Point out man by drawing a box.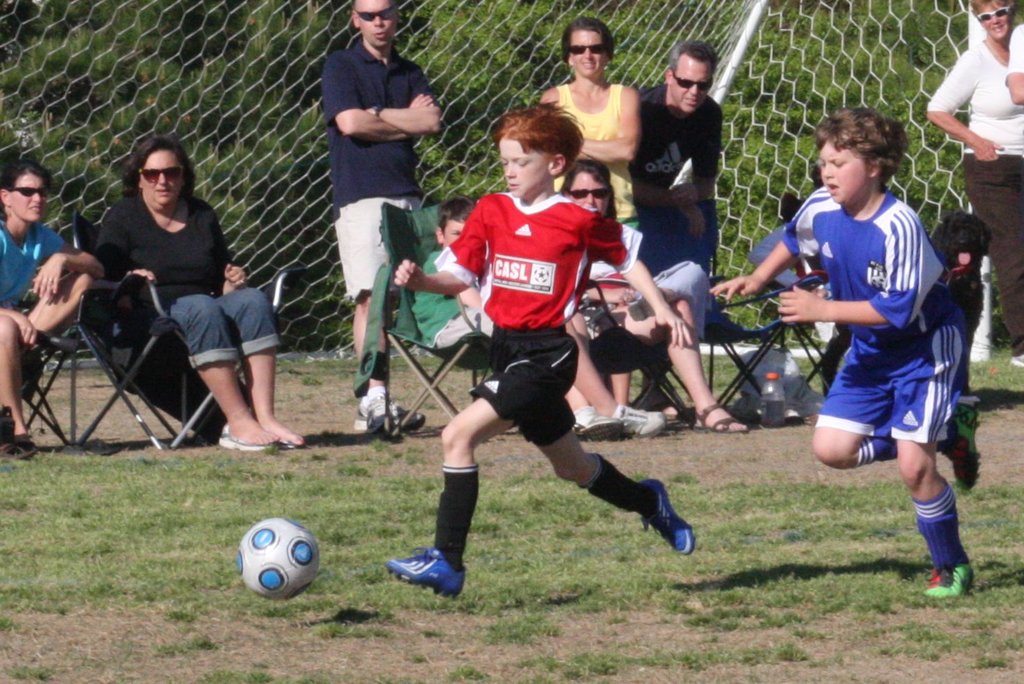
bbox(638, 41, 717, 242).
